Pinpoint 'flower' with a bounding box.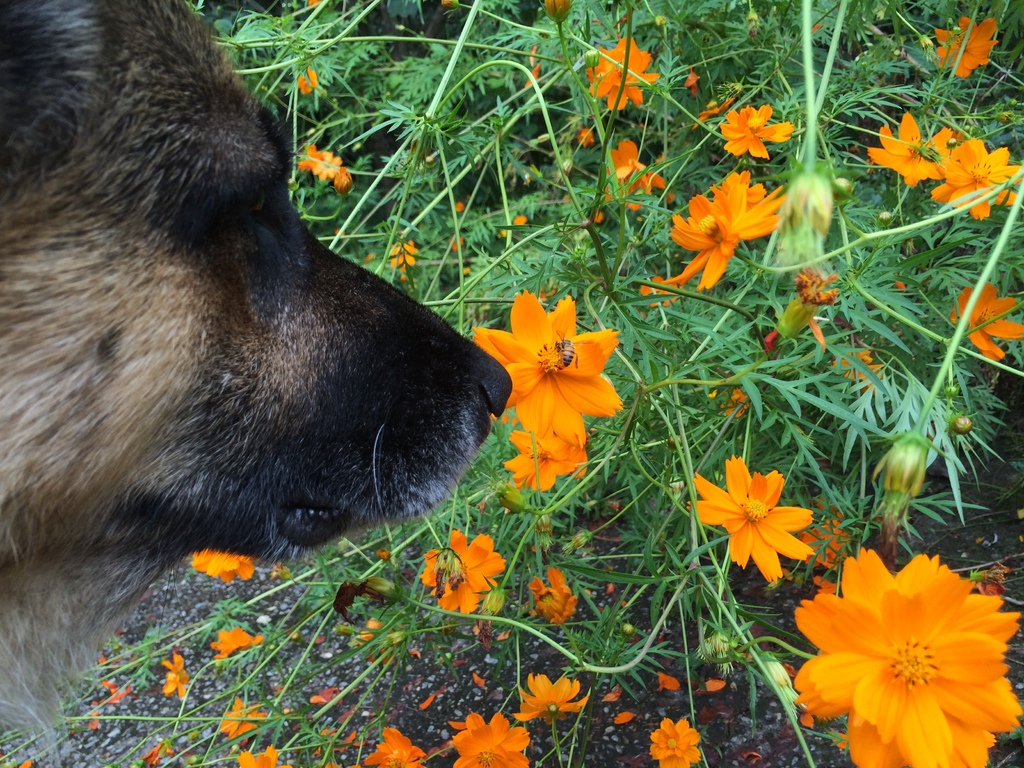
{"x1": 188, "y1": 557, "x2": 257, "y2": 587}.
